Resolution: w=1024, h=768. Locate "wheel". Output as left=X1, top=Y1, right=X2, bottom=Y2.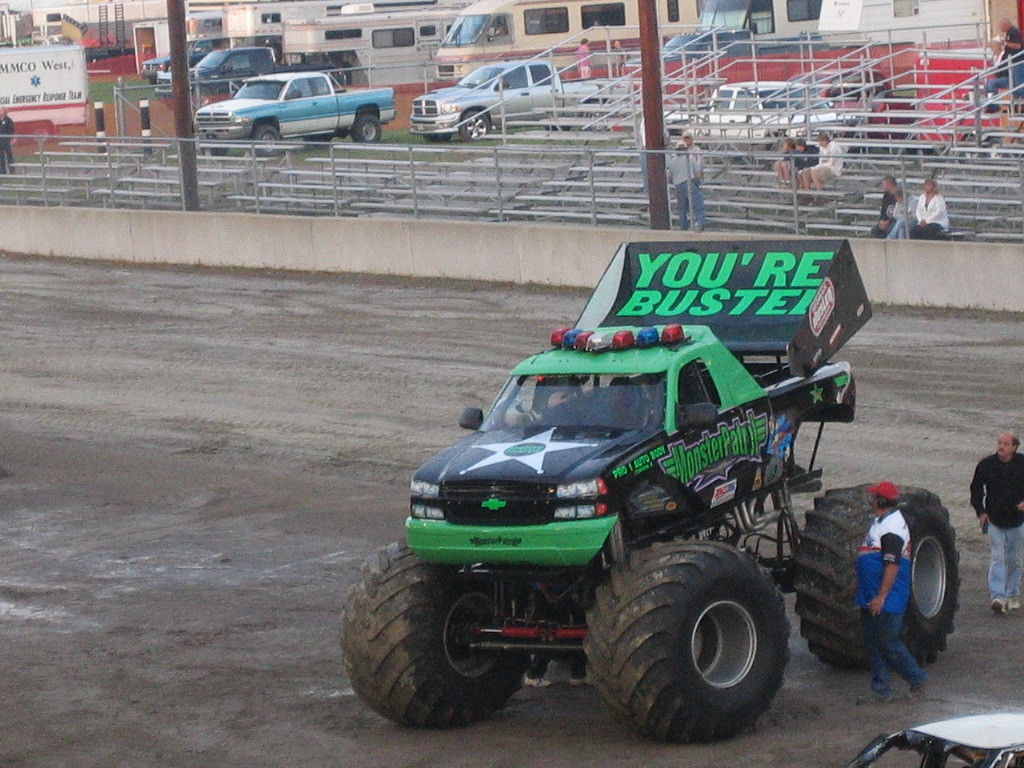
left=424, top=131, right=450, bottom=141.
